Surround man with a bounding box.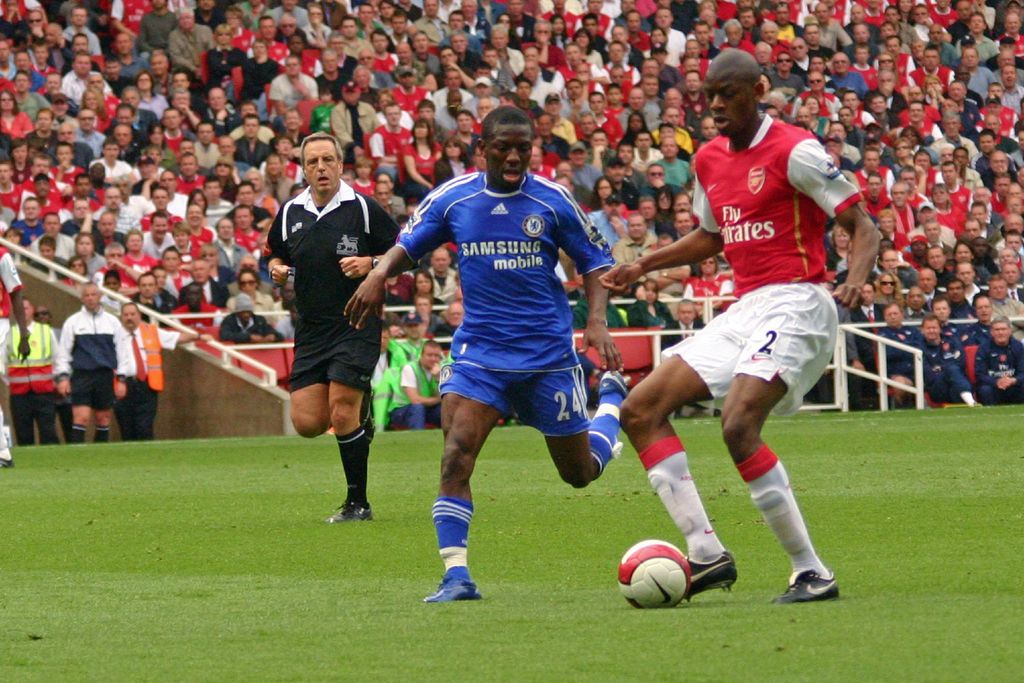
[left=231, top=204, right=274, bottom=261].
